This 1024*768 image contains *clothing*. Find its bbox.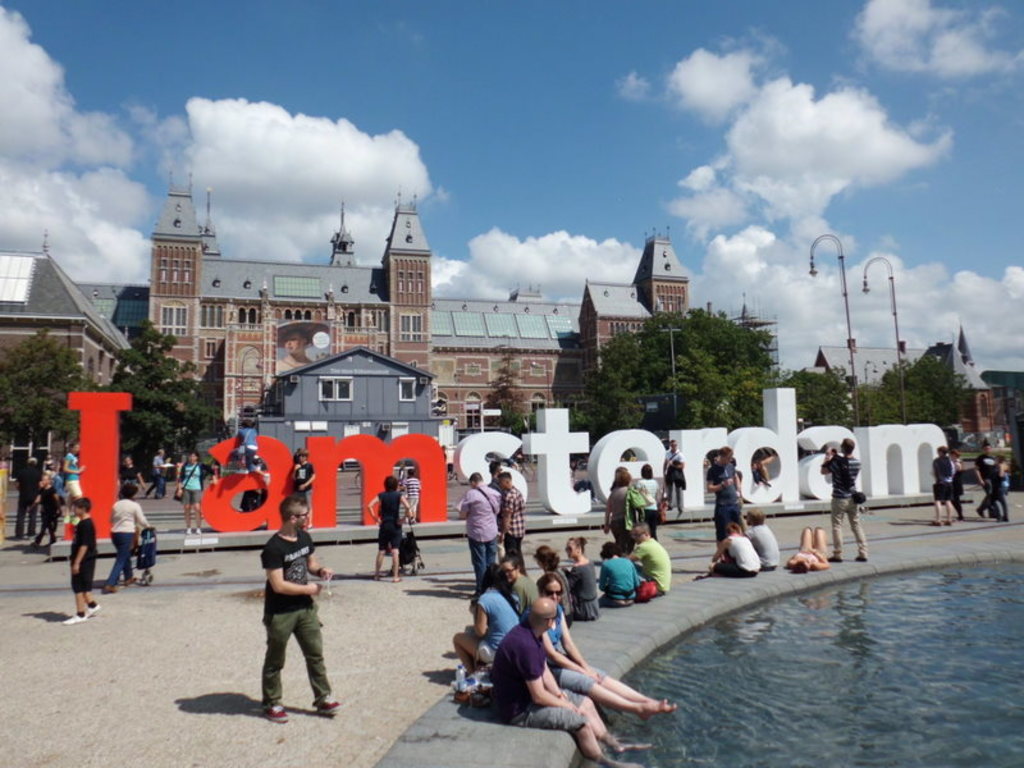
[x1=497, y1=486, x2=522, y2=563].
